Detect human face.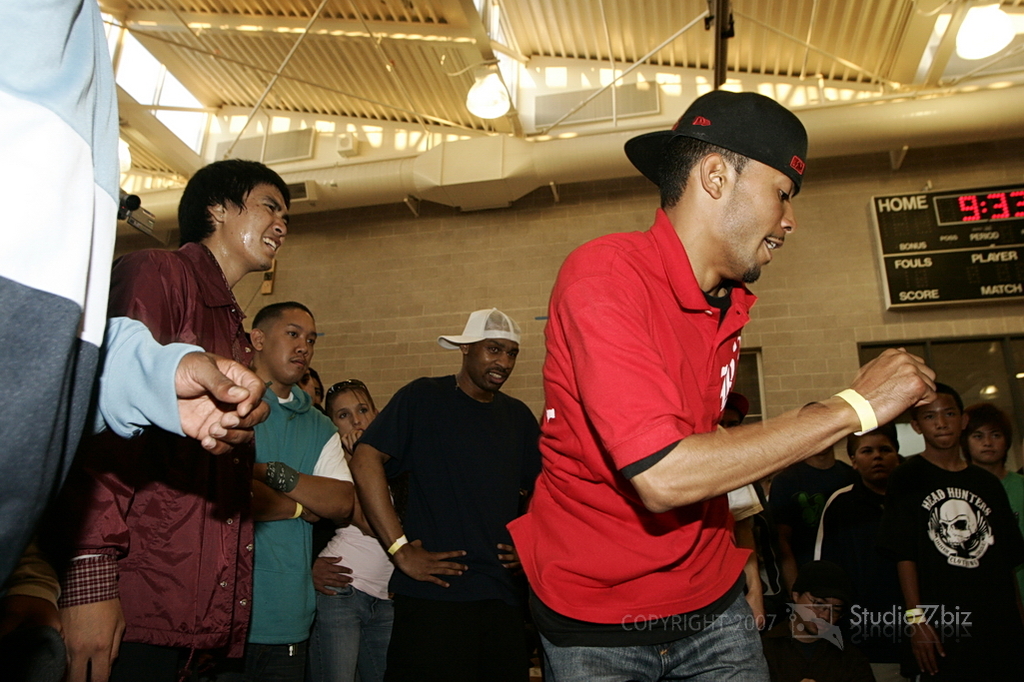
Detected at {"x1": 913, "y1": 393, "x2": 964, "y2": 455}.
